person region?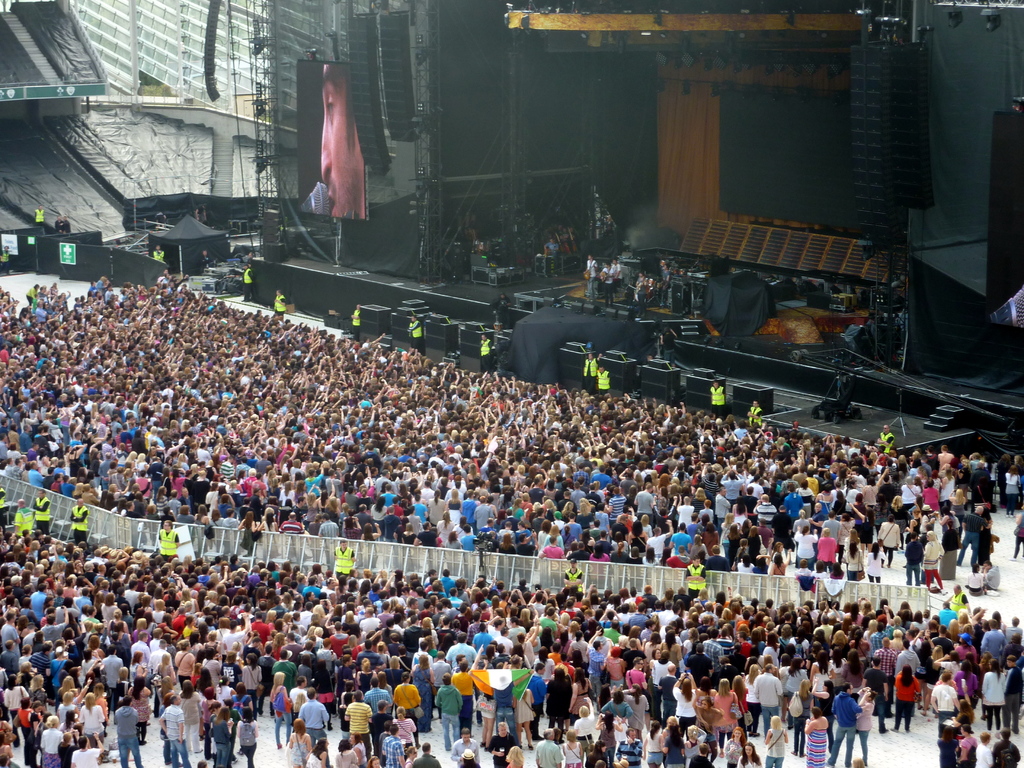
detection(655, 253, 671, 305)
